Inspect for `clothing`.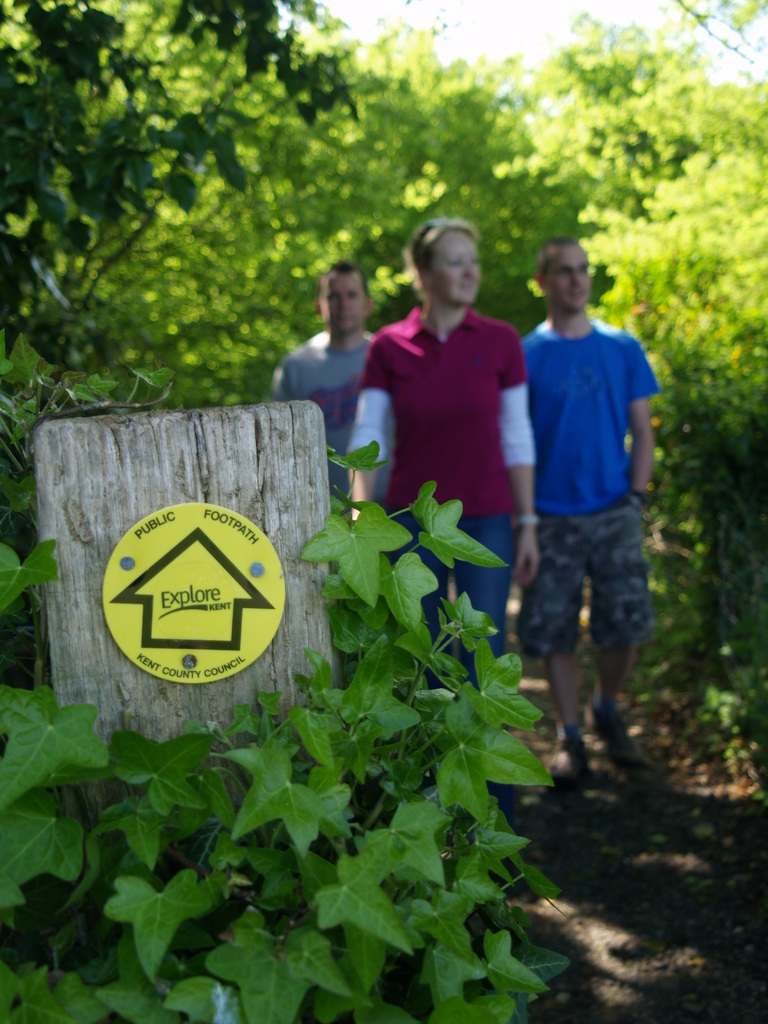
Inspection: Rect(516, 317, 662, 742).
